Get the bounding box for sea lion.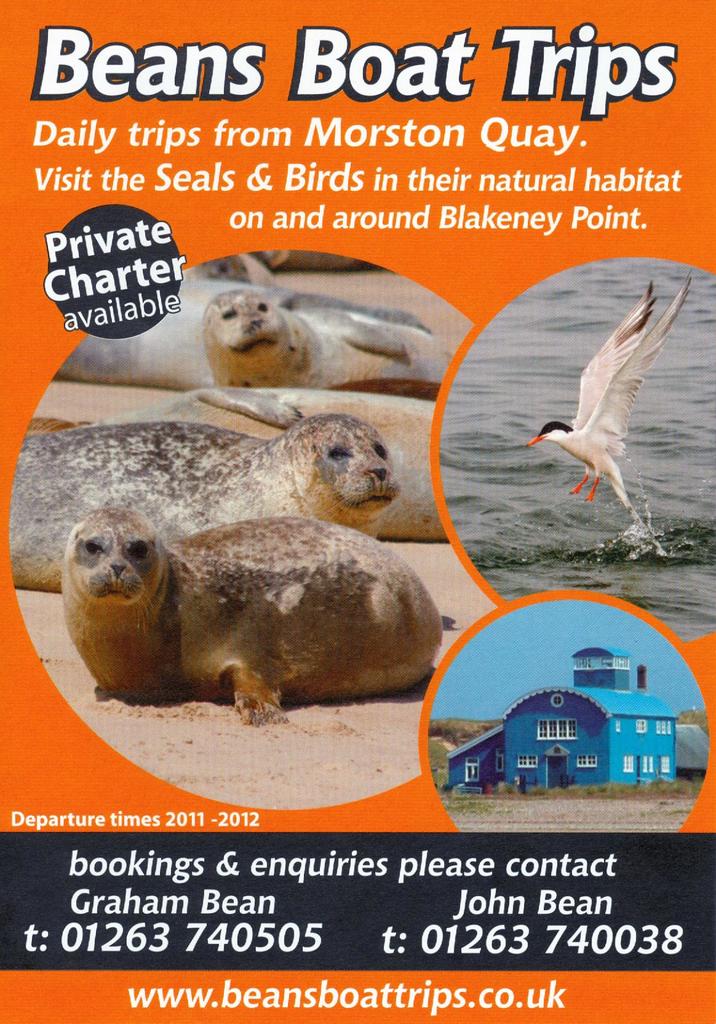
detection(59, 510, 443, 731).
